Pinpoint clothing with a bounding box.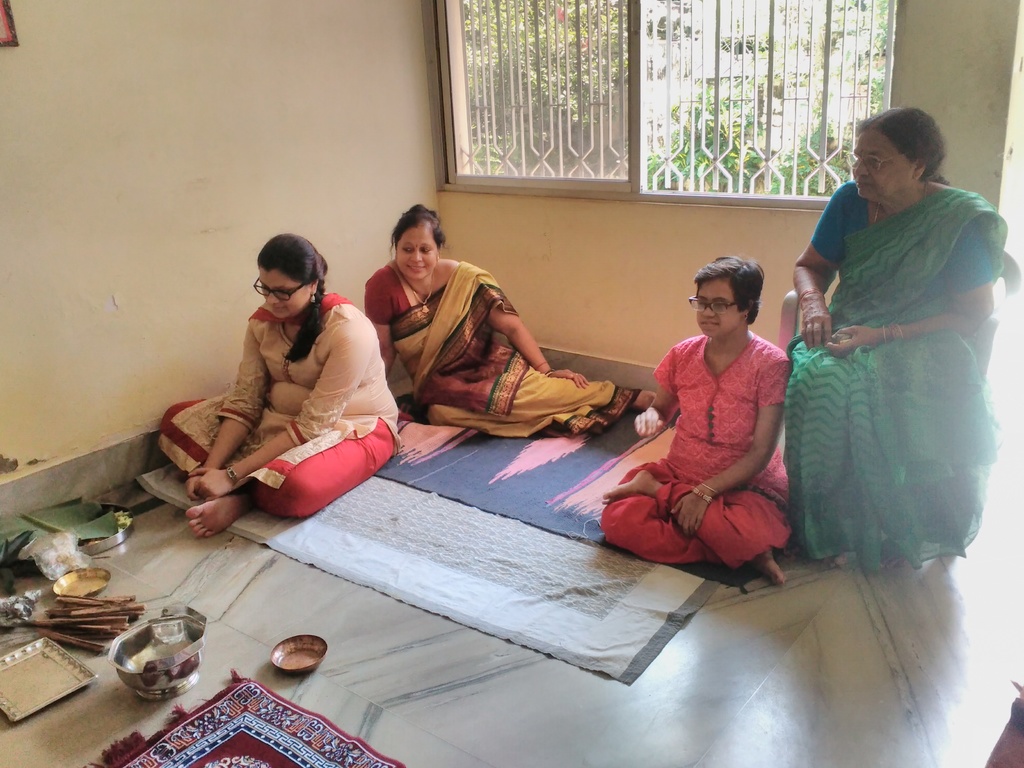
[left=362, top=256, right=628, bottom=449].
